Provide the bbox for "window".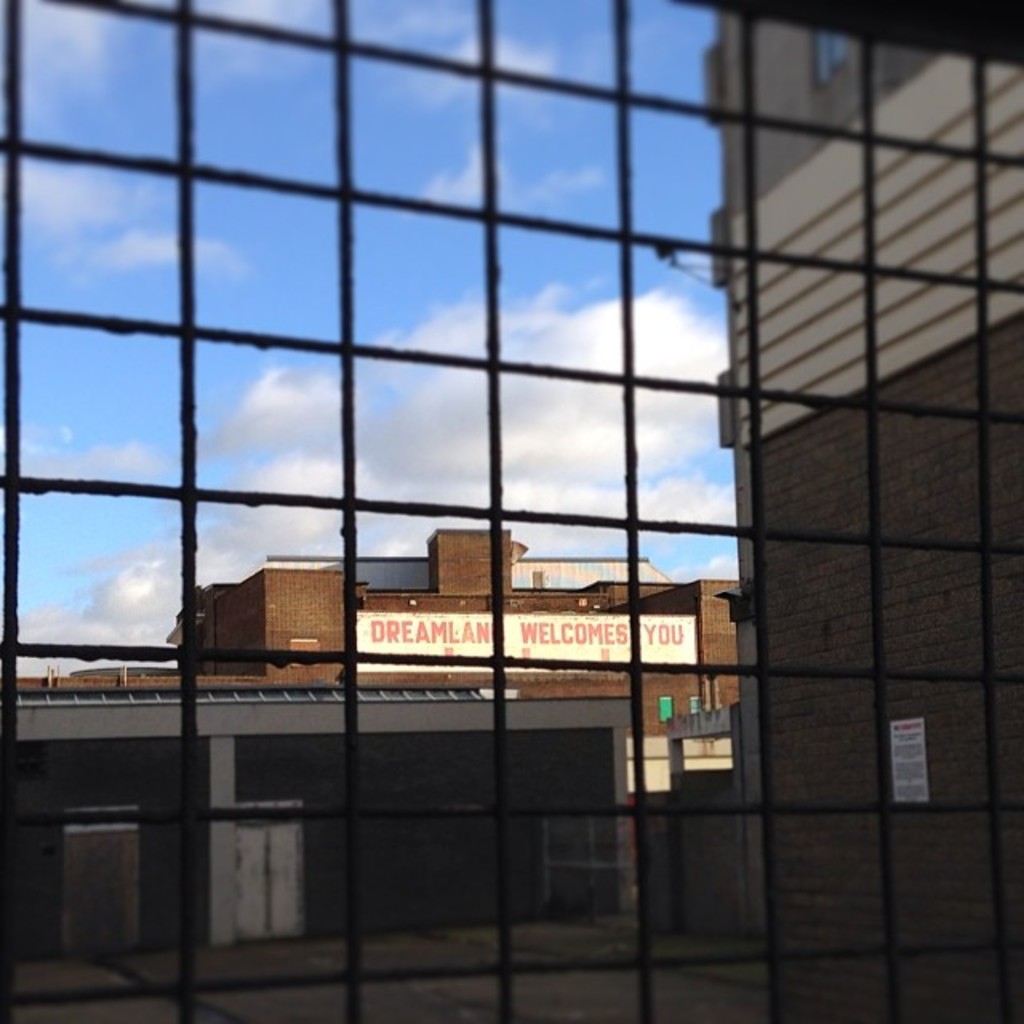
bbox=(0, 0, 1022, 1022).
